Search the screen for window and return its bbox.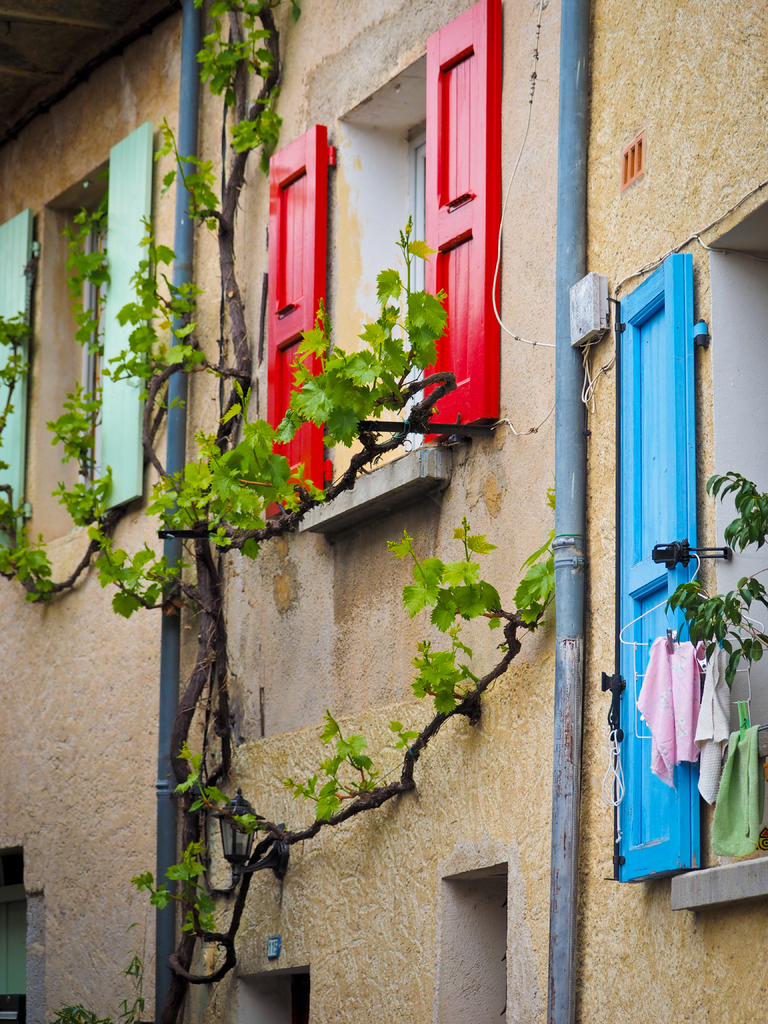
Found: select_region(0, 121, 161, 520).
